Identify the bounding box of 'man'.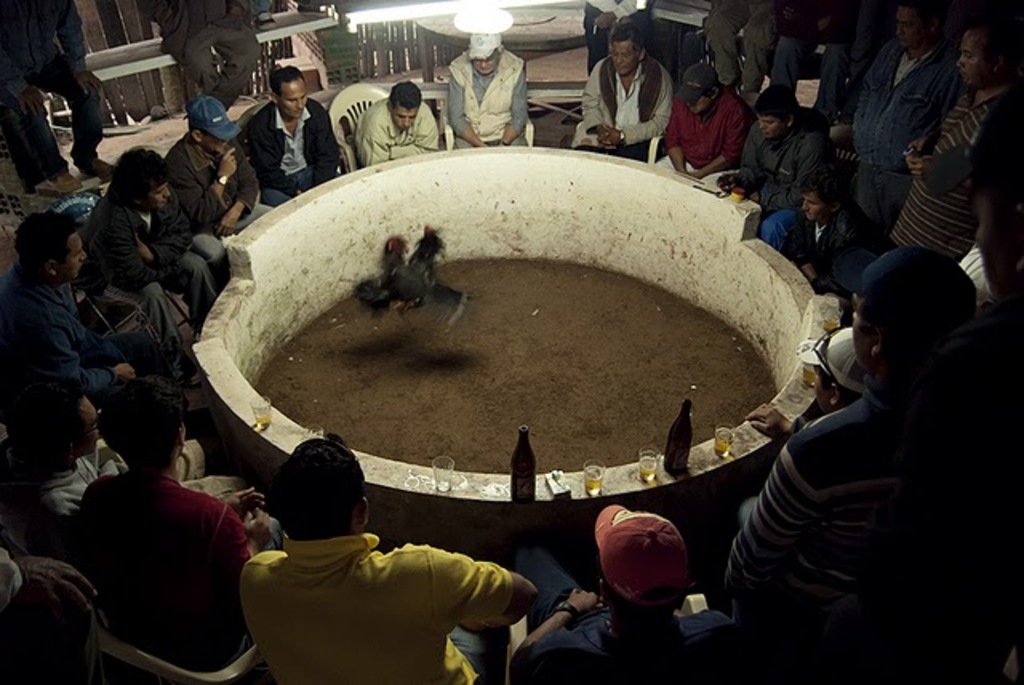
2, 0, 120, 192.
